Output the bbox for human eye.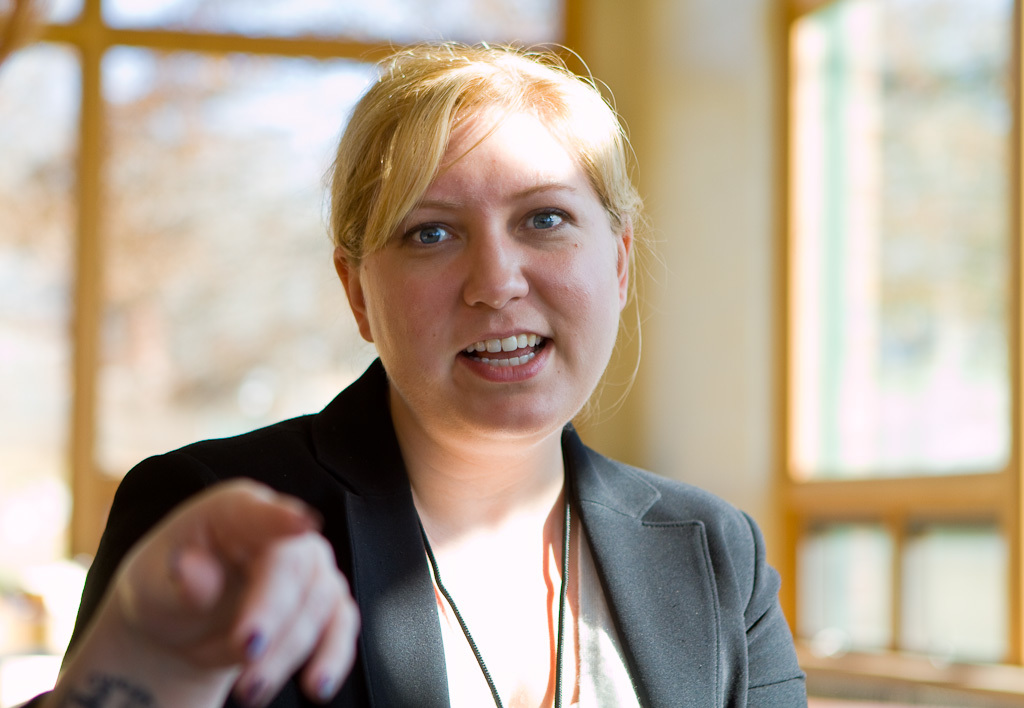
[512, 206, 577, 240].
